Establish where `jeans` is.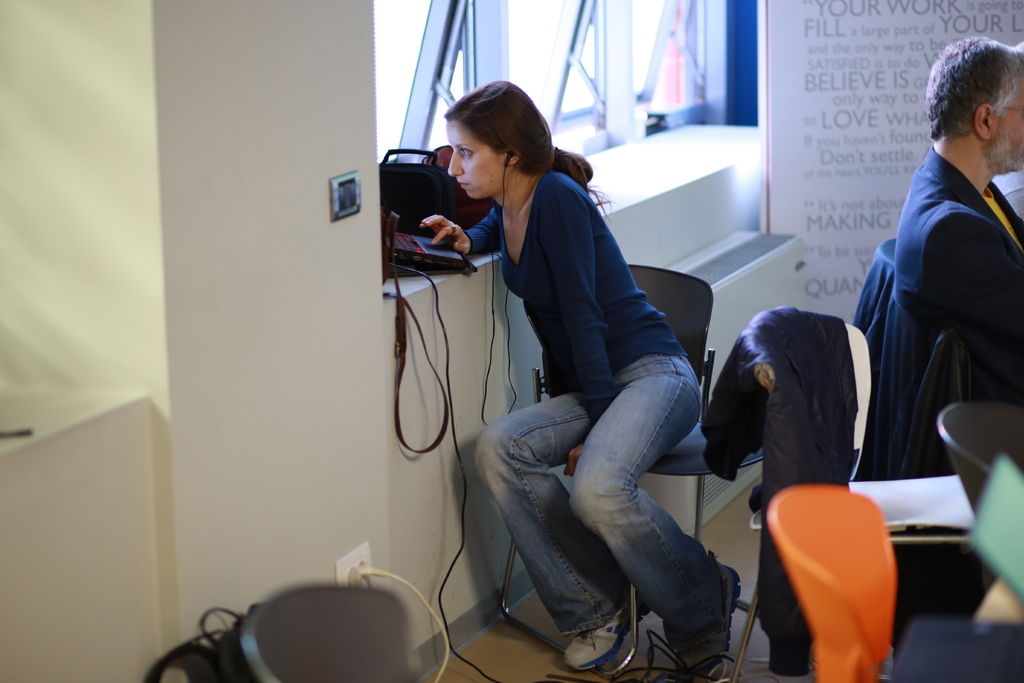
Established at 472 347 742 661.
